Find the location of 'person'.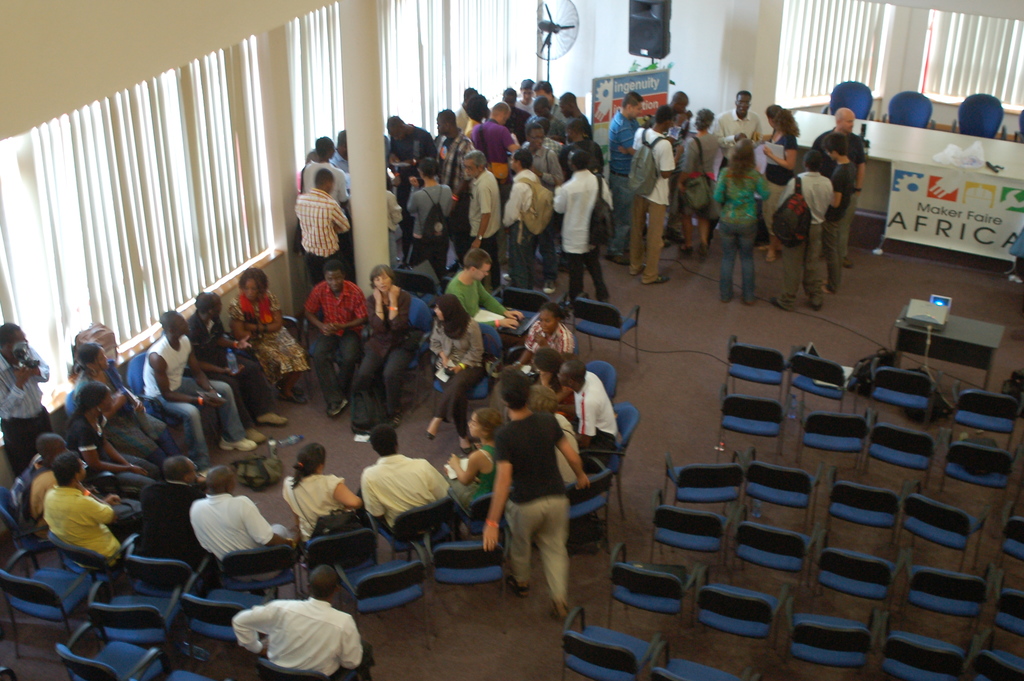
Location: bbox=[281, 441, 364, 545].
